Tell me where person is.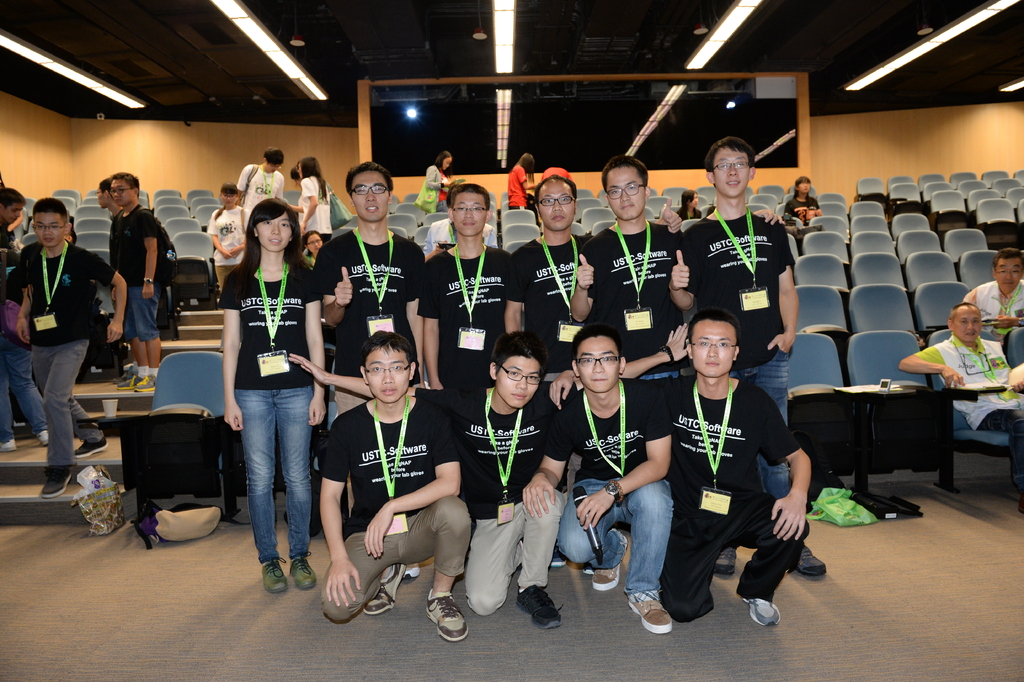
person is at 316, 328, 473, 638.
